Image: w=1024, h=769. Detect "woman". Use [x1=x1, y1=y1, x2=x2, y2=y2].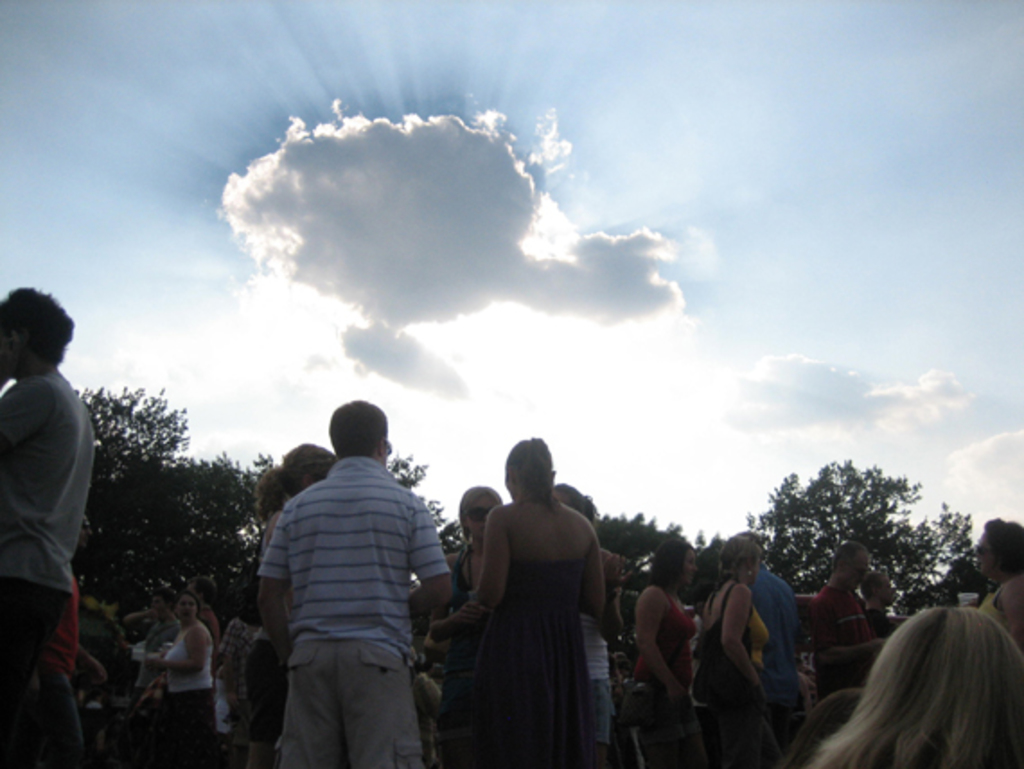
[x1=623, y1=537, x2=697, y2=762].
